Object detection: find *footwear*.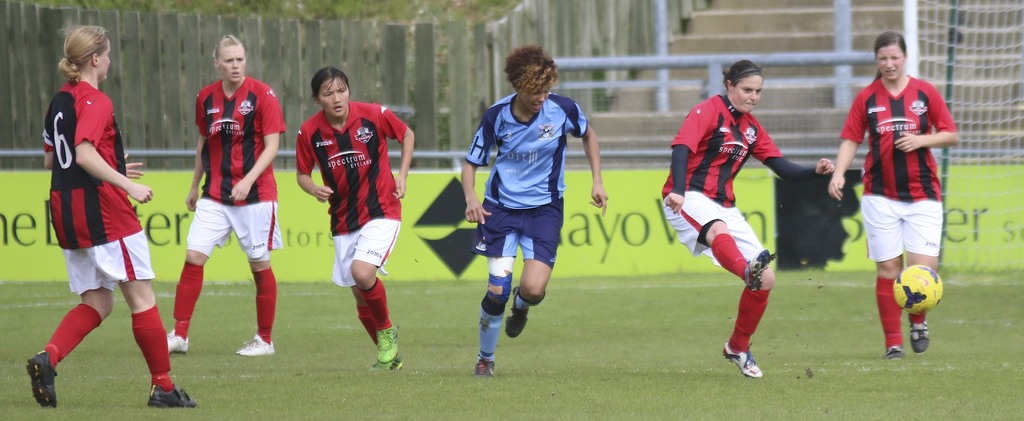
[910,320,924,352].
